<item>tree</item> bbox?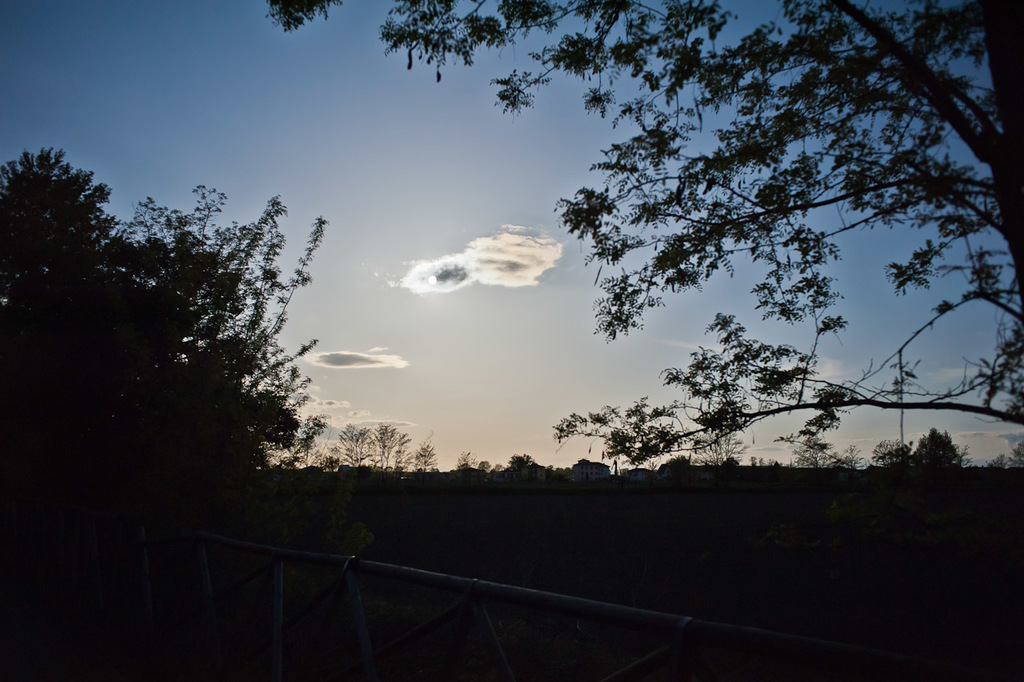
locate(101, 168, 321, 532)
